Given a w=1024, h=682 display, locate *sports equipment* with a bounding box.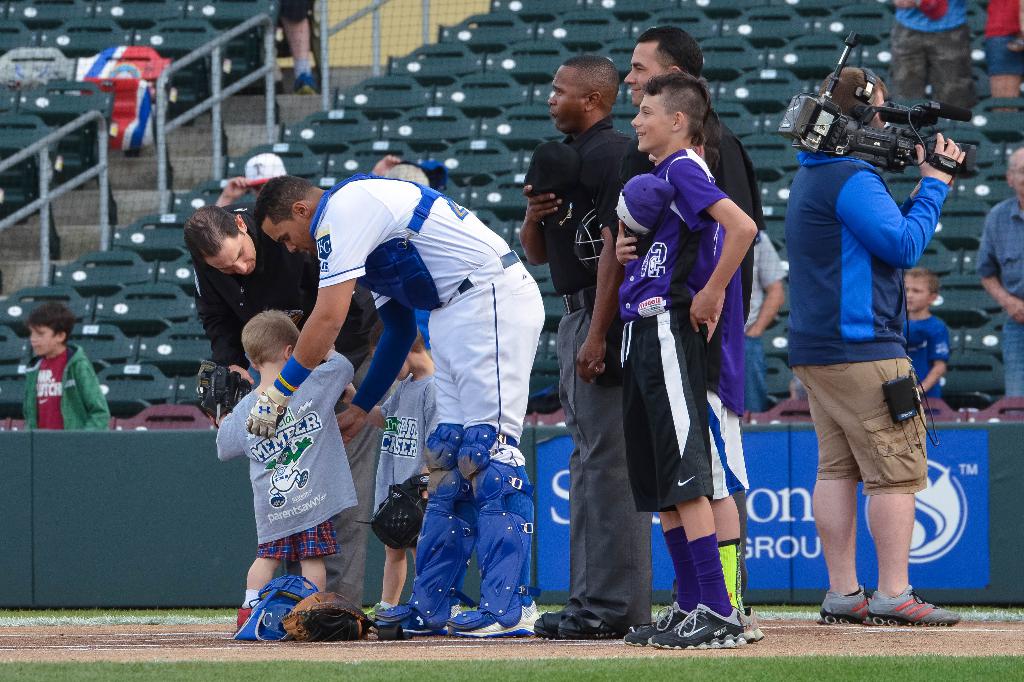
Located: select_region(194, 361, 257, 425).
